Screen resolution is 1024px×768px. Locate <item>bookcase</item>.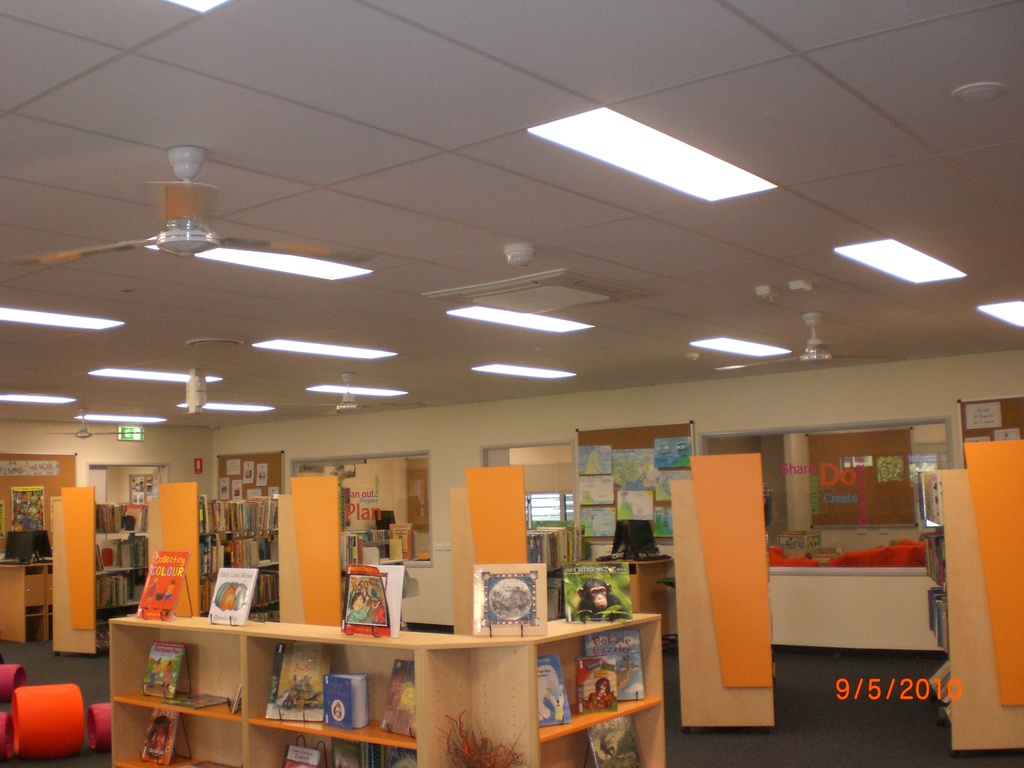
(451, 465, 601, 638).
